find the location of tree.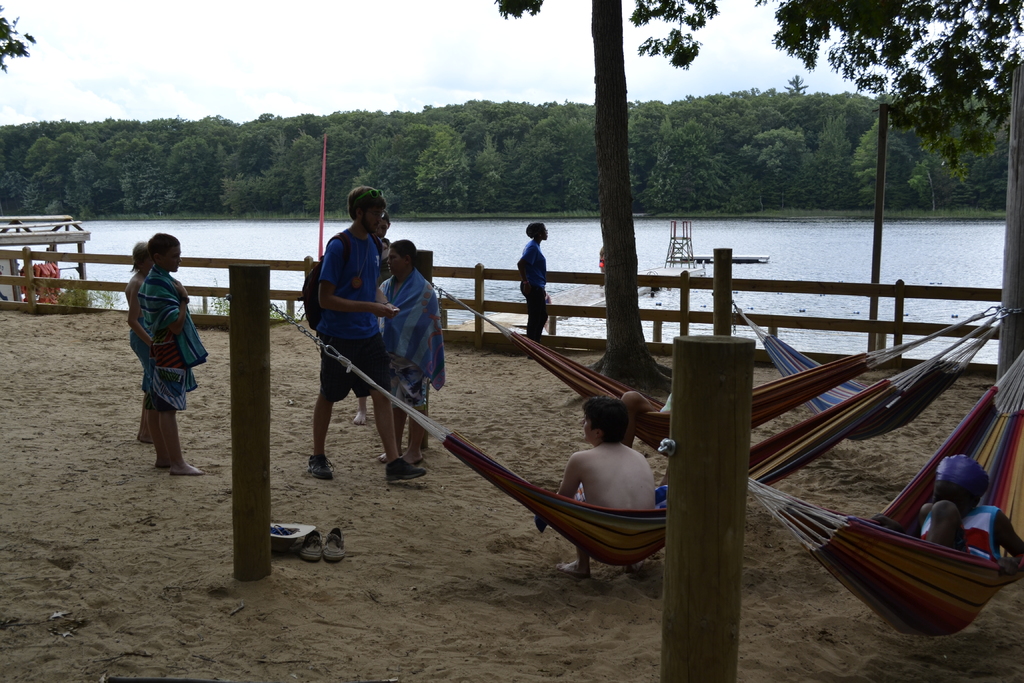
Location: <region>492, 101, 572, 210</region>.
